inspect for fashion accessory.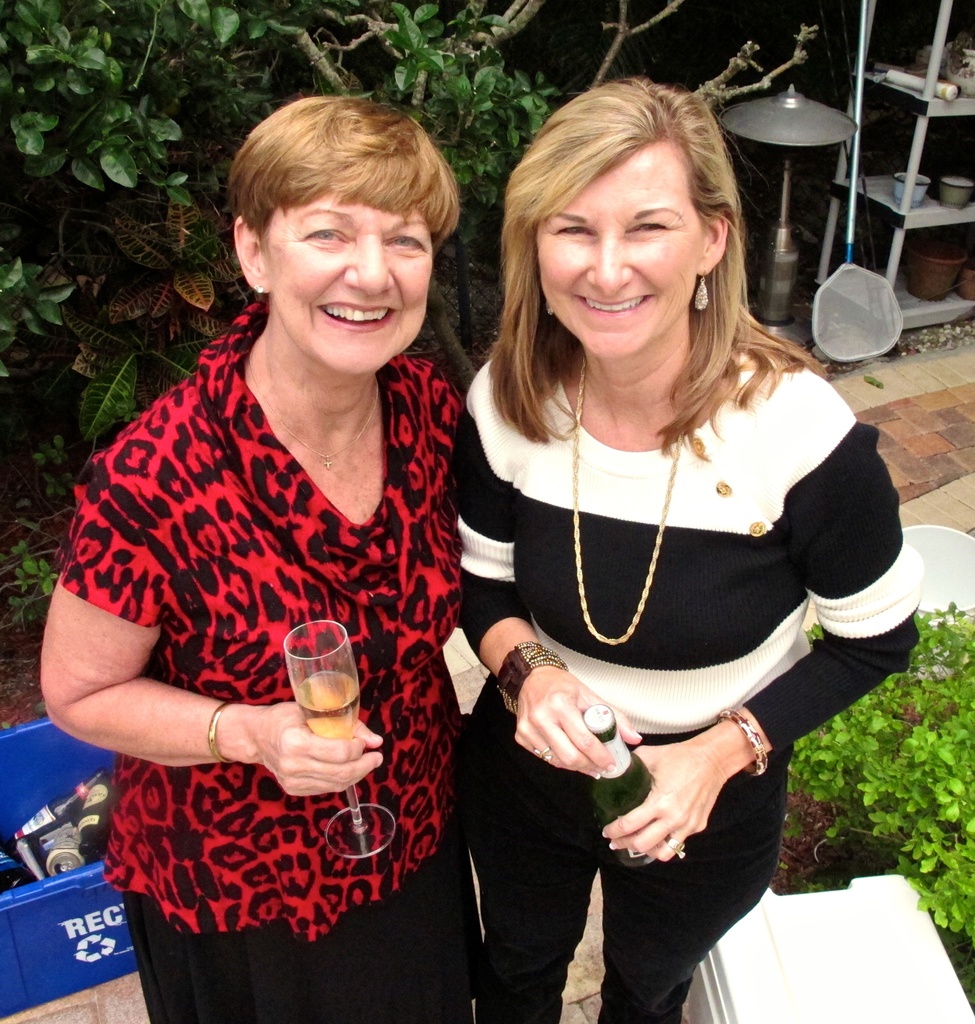
Inspection: 204,701,230,767.
